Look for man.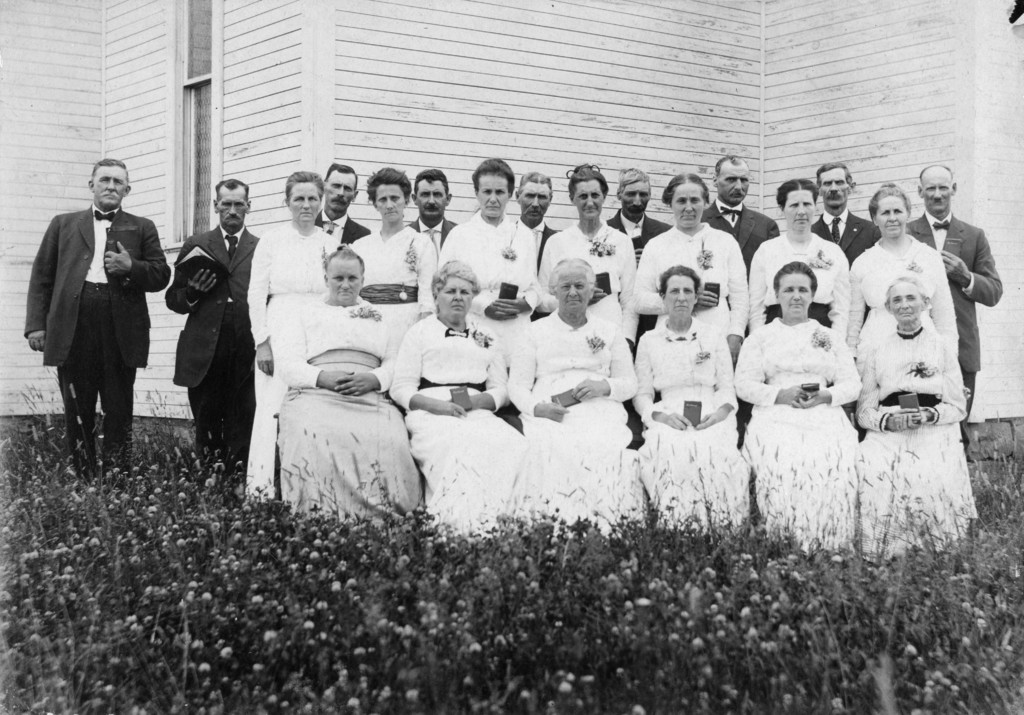
Found: 813/164/883/320.
